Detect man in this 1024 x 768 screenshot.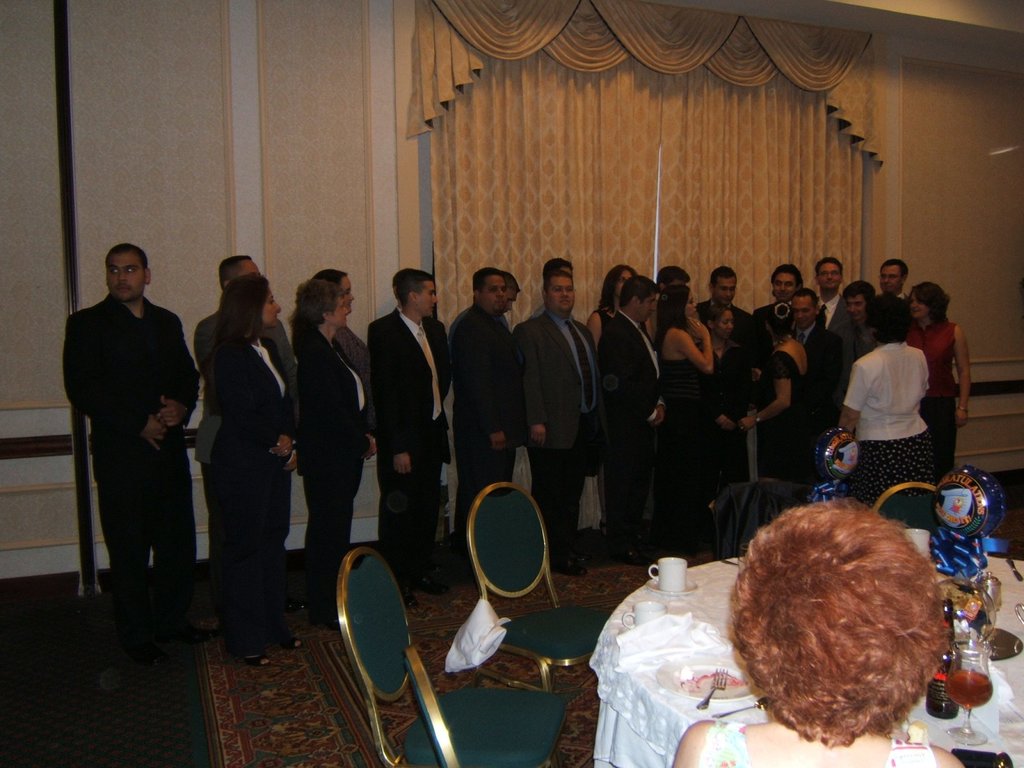
Detection: (62,245,197,620).
